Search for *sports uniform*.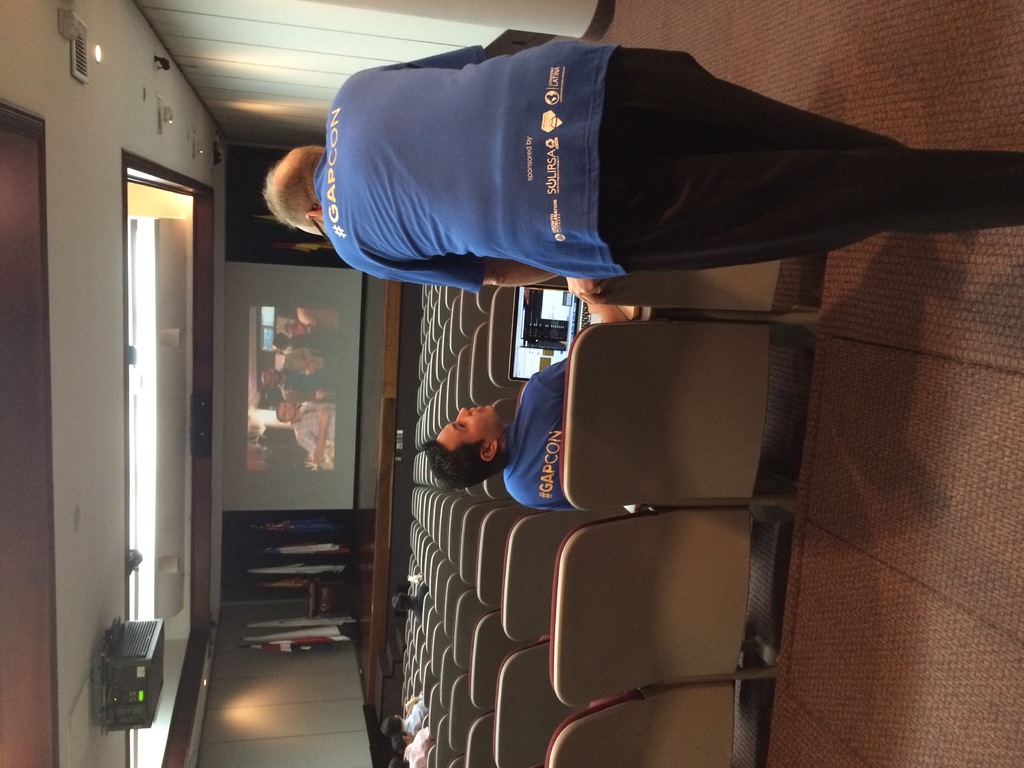
Found at [492,355,578,521].
